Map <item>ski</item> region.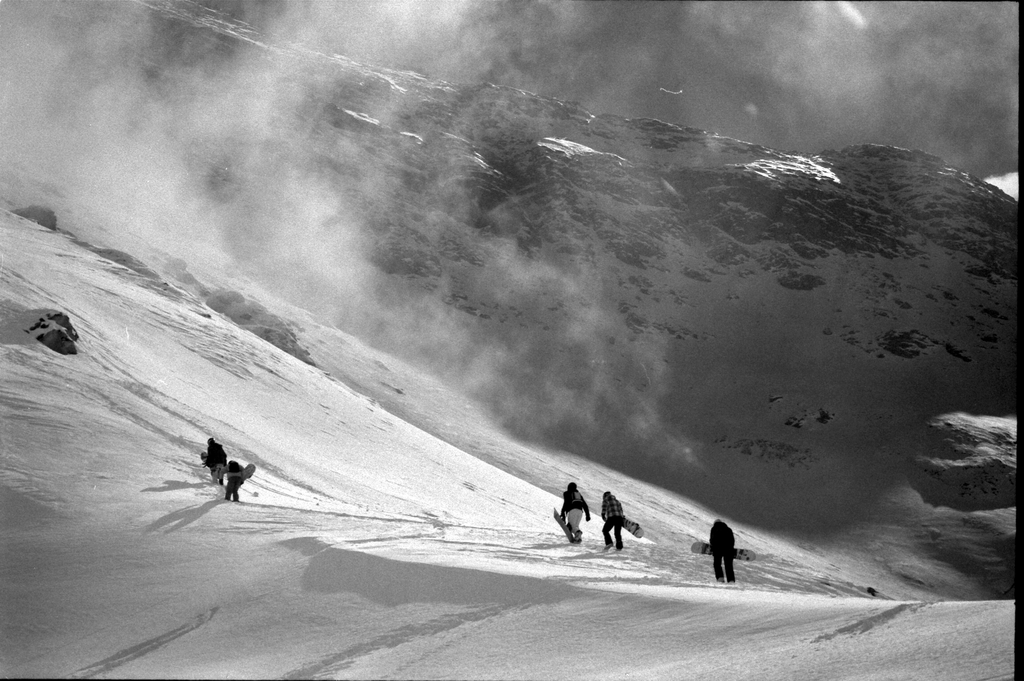
Mapped to 550,502,576,544.
